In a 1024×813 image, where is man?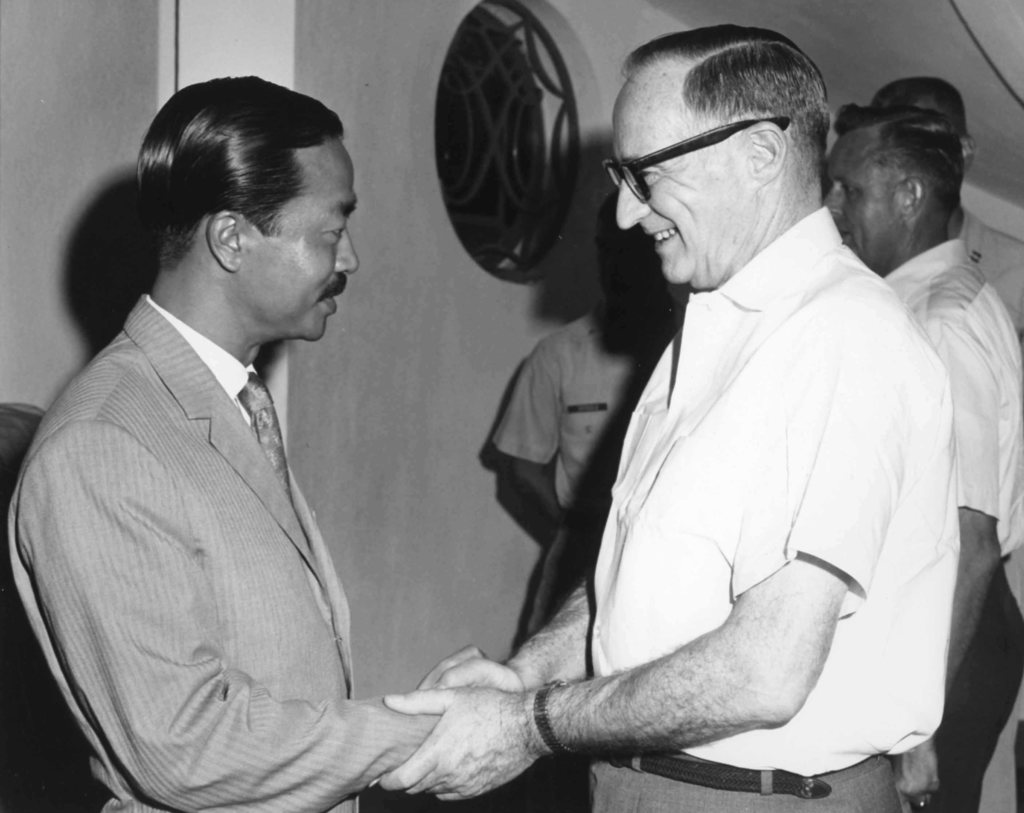
822 104 1023 812.
